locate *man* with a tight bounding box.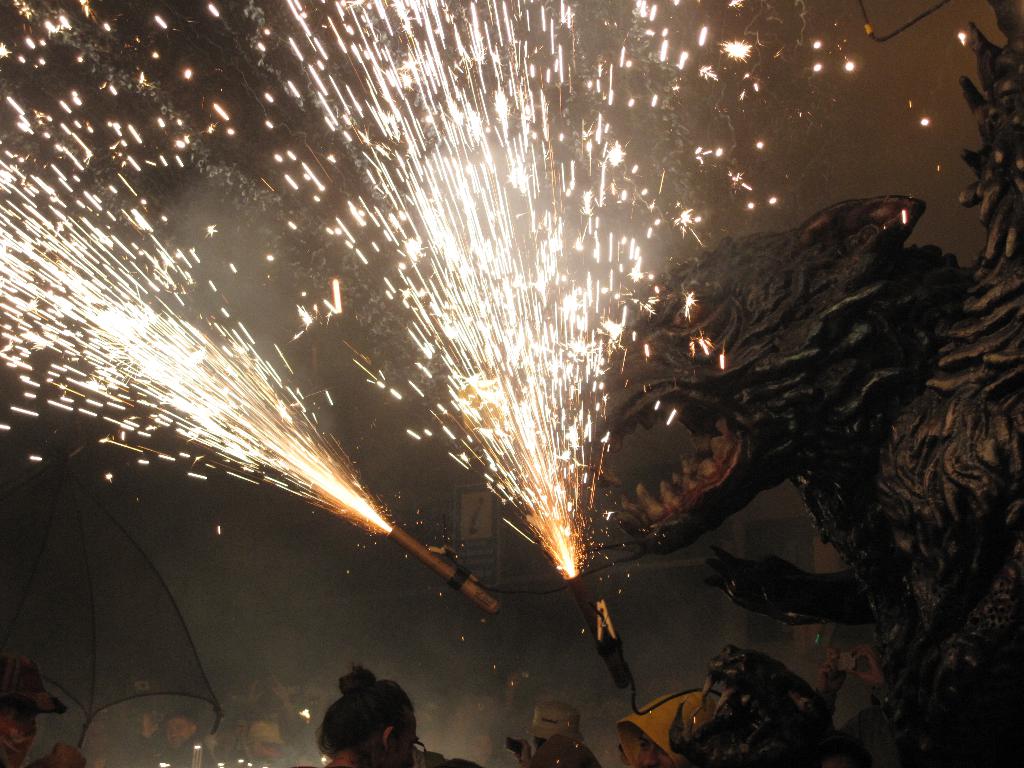
139, 707, 217, 767.
